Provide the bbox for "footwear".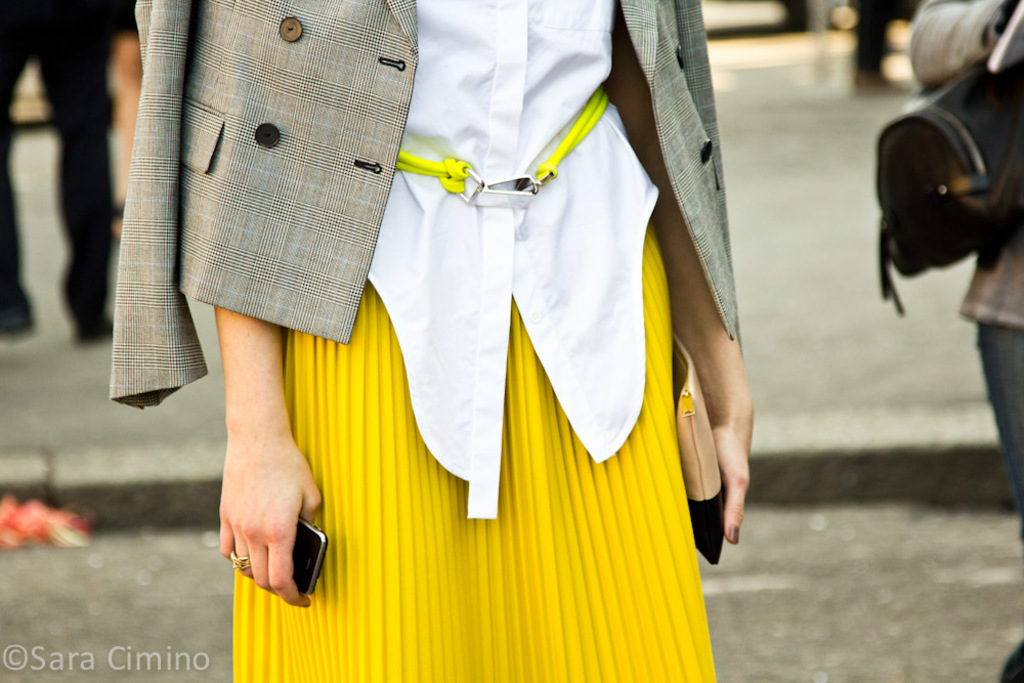
detection(856, 66, 907, 91).
